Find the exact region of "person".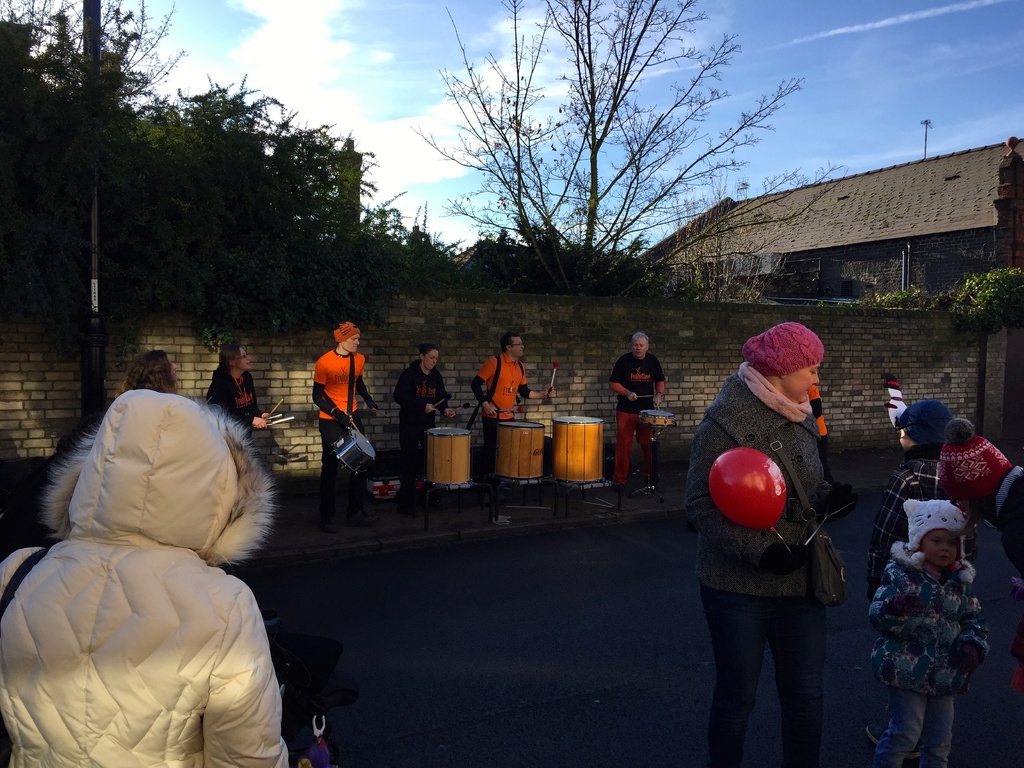
Exact region: region(681, 327, 833, 767).
